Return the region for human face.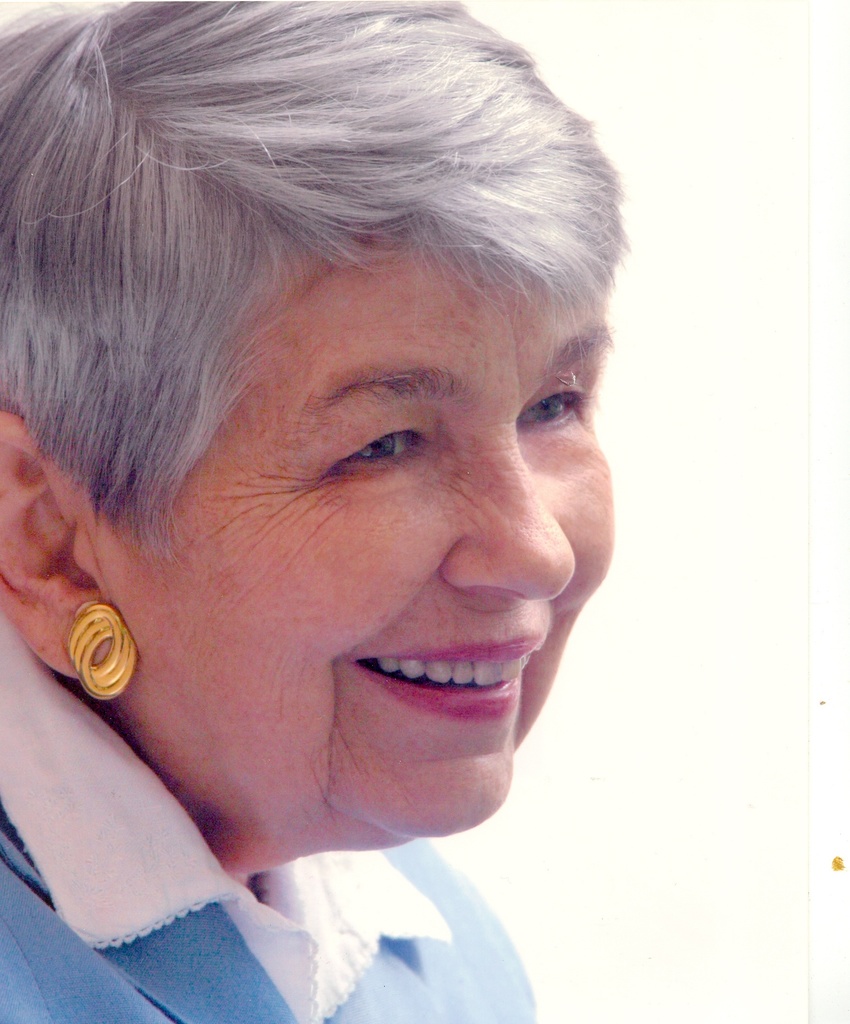
detection(106, 239, 618, 844).
